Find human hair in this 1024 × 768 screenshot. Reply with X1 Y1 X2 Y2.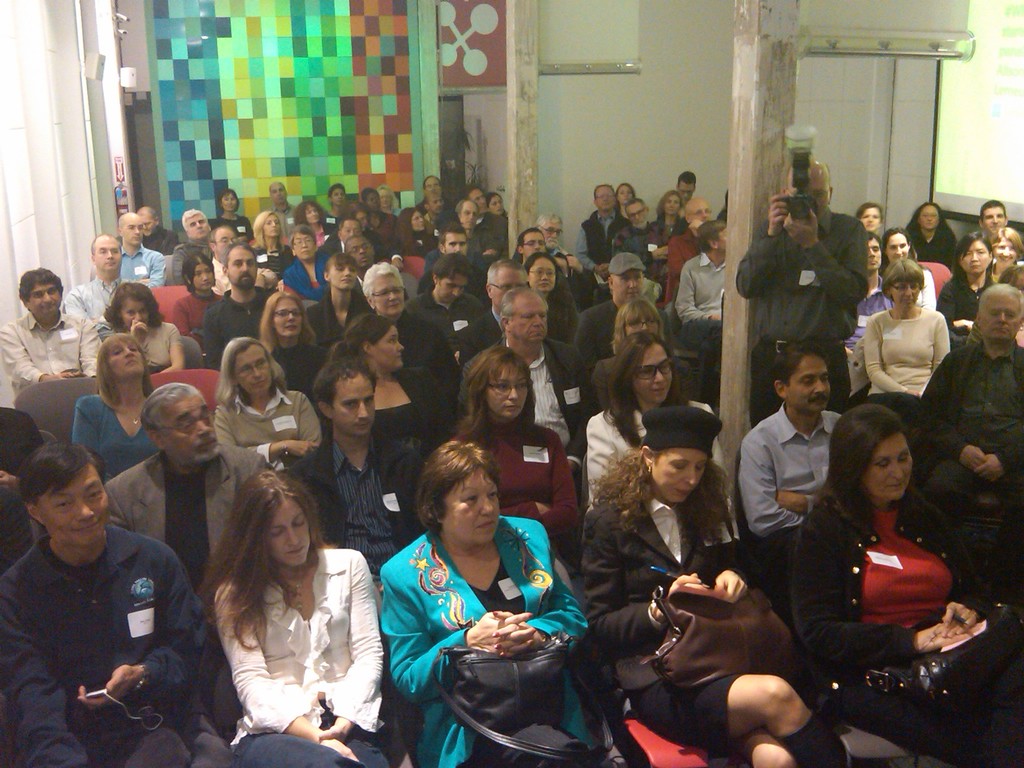
330 312 401 379.
